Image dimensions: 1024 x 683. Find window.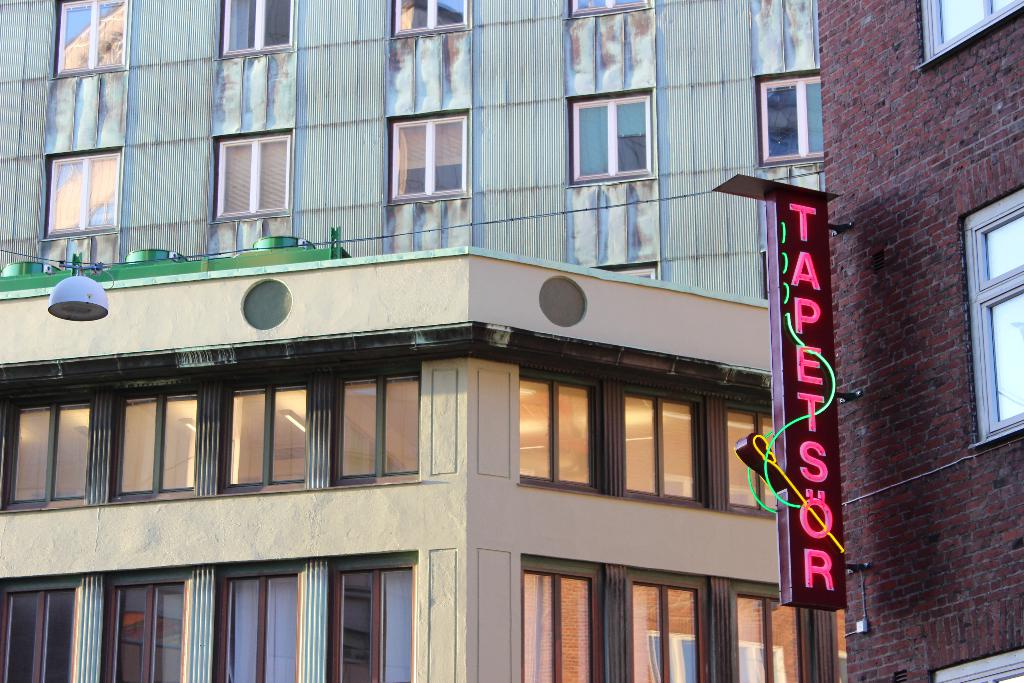
(left=0, top=395, right=91, bottom=514).
